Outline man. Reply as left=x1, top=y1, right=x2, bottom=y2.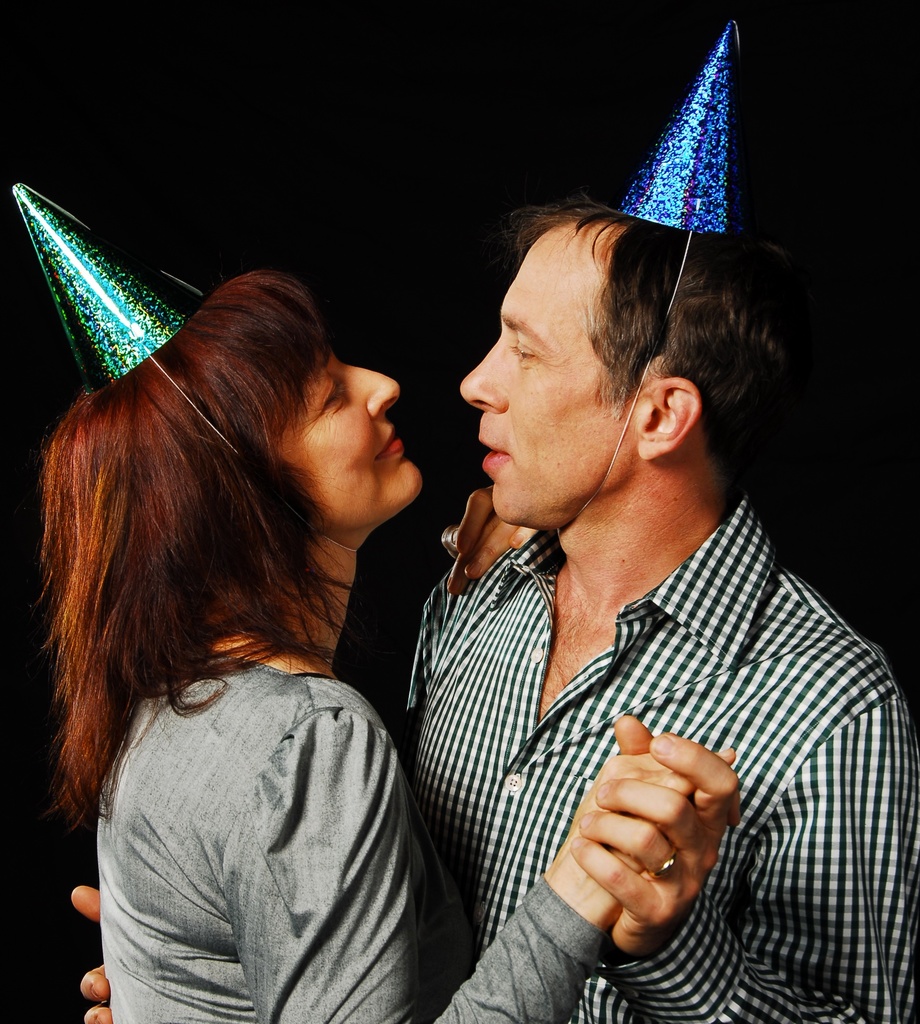
left=69, top=193, right=919, bottom=1023.
